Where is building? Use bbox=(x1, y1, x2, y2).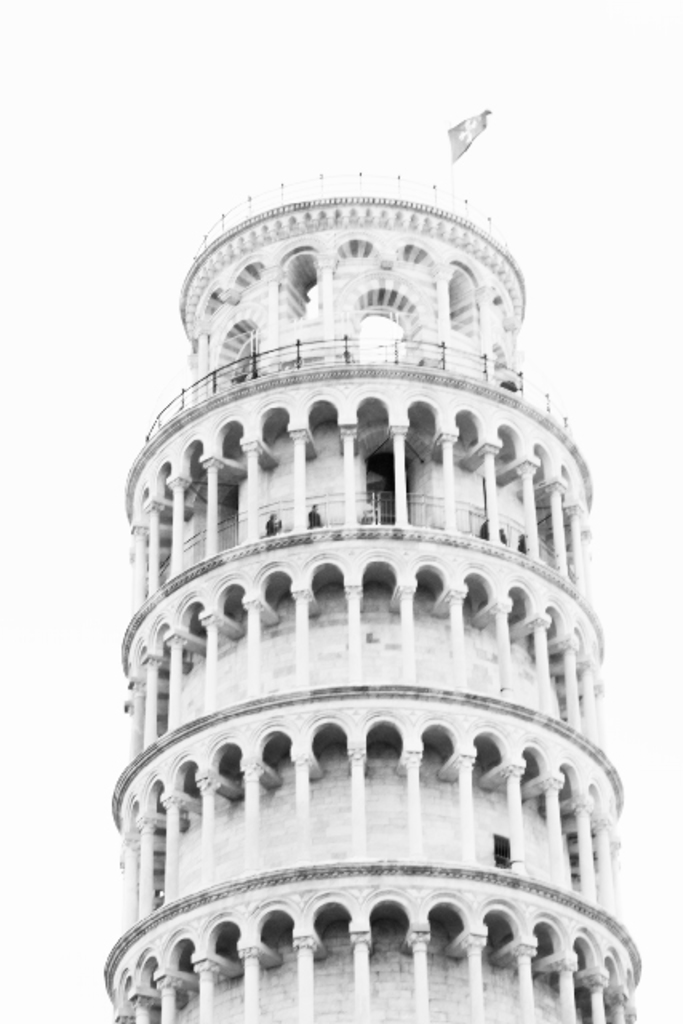
bbox=(104, 174, 645, 1022).
